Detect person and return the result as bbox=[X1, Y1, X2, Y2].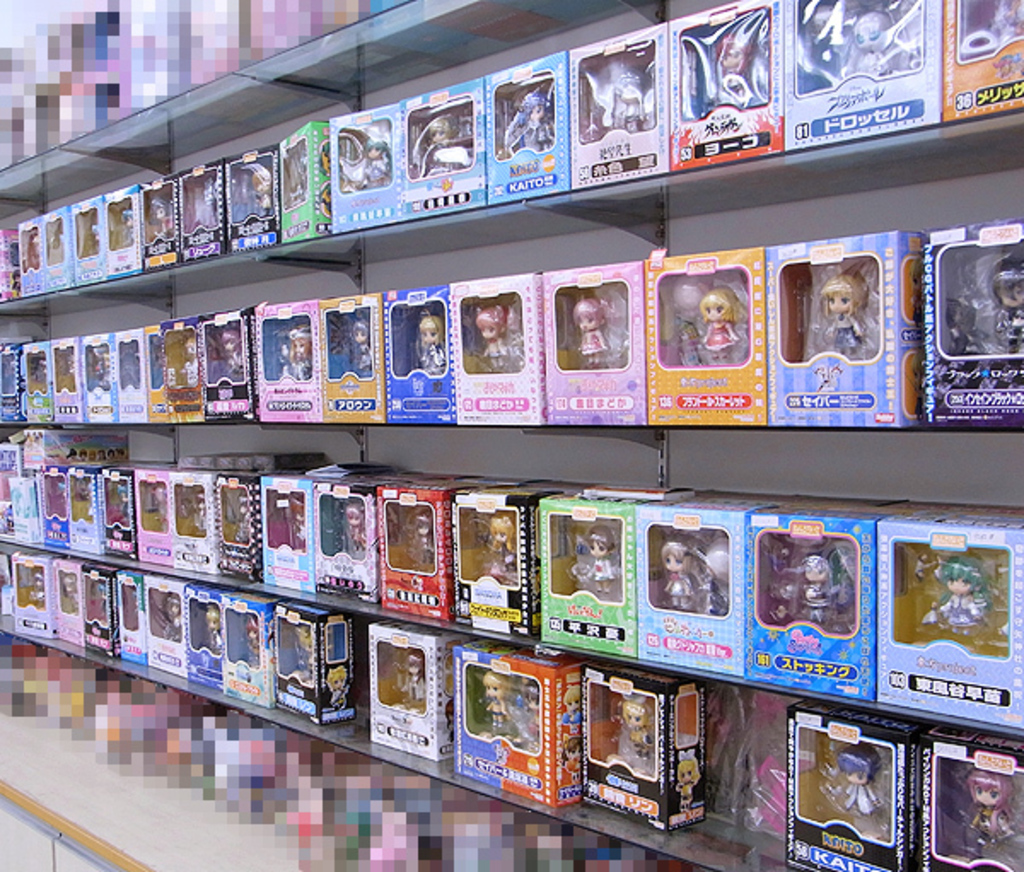
bbox=[817, 275, 865, 355].
